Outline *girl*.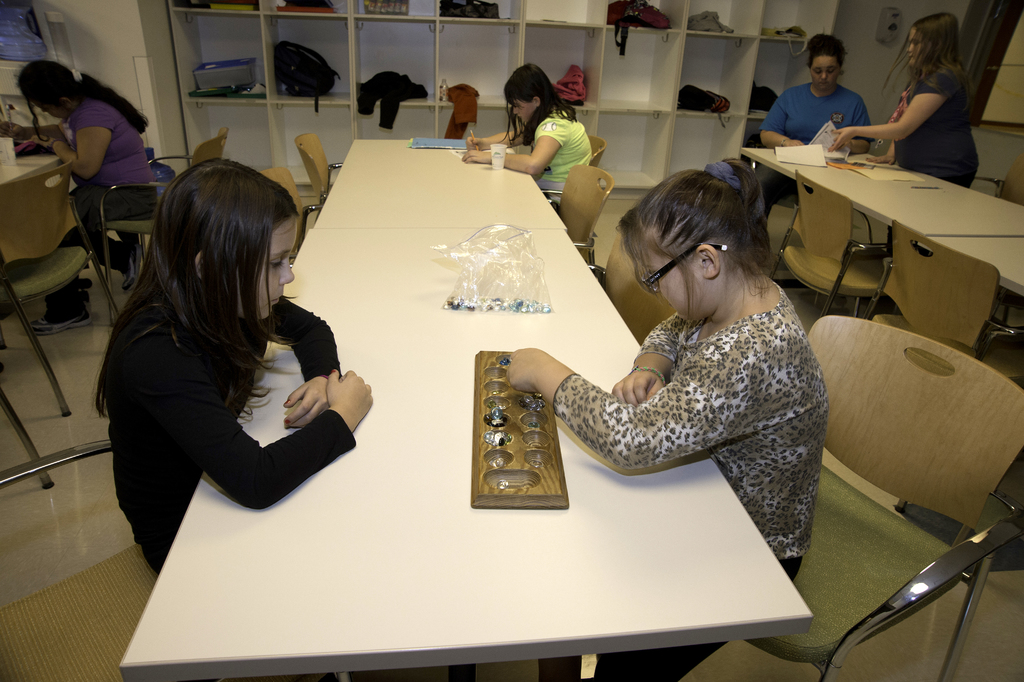
Outline: Rect(445, 53, 592, 218).
